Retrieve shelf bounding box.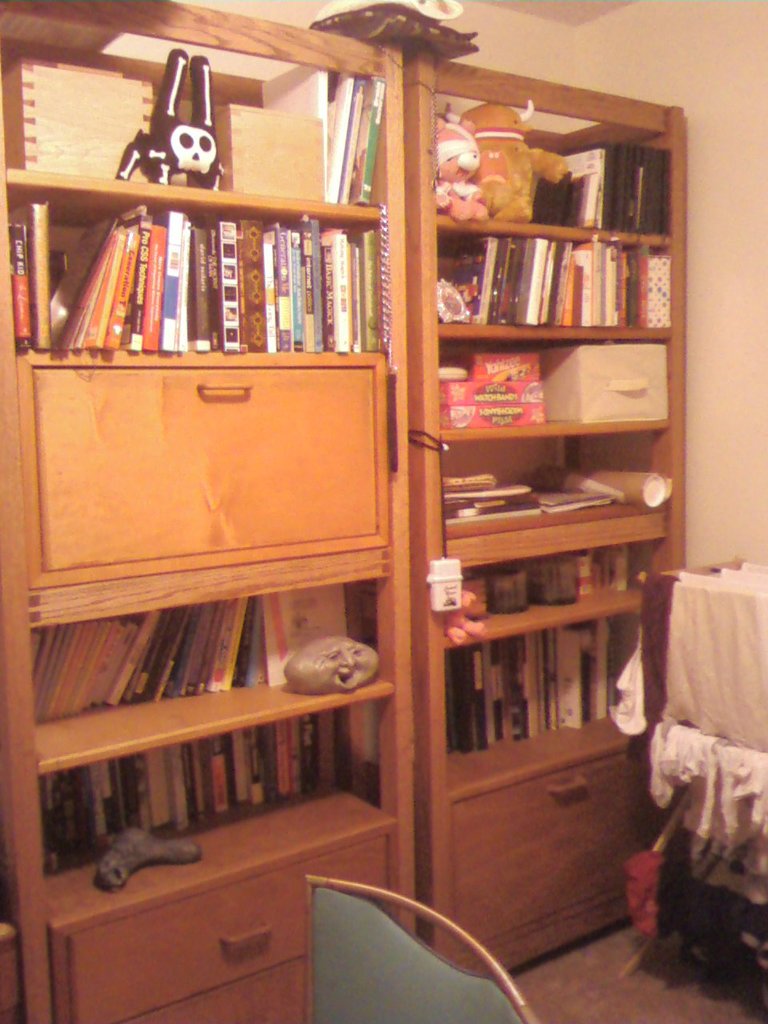
Bounding box: BBox(426, 586, 682, 802).
